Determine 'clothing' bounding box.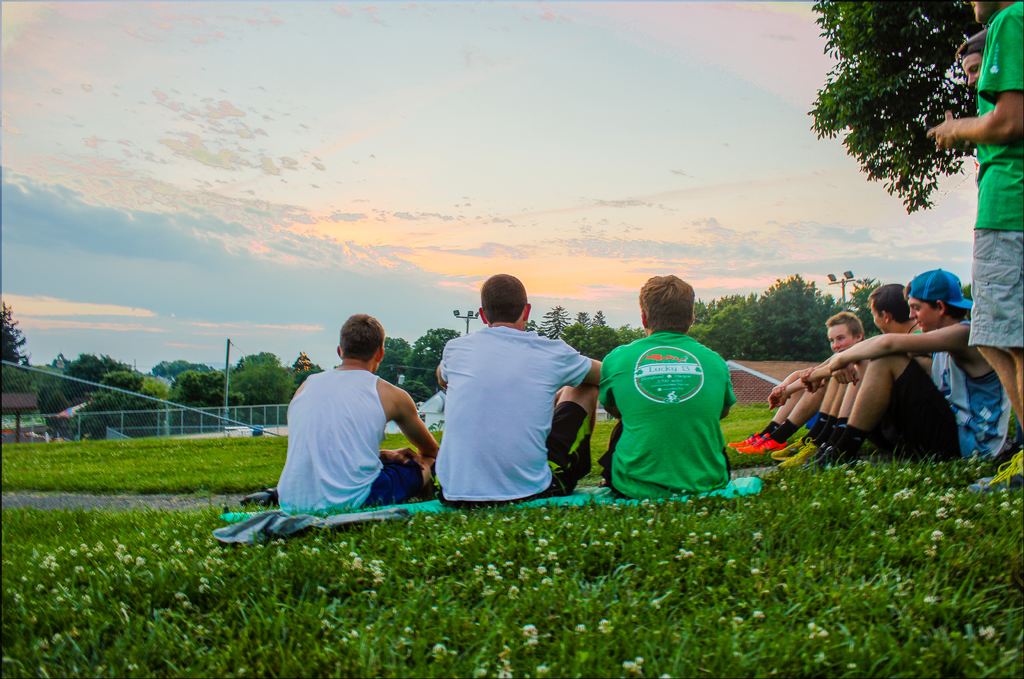
Determined: locate(433, 325, 590, 502).
